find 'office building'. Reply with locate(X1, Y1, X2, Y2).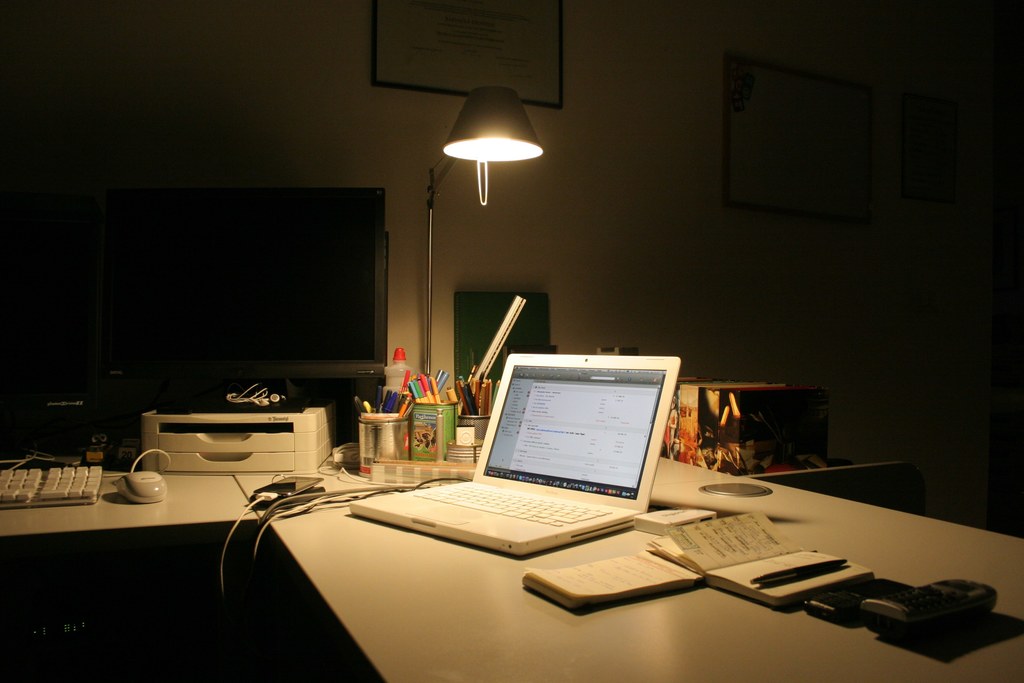
locate(0, 62, 1023, 677).
